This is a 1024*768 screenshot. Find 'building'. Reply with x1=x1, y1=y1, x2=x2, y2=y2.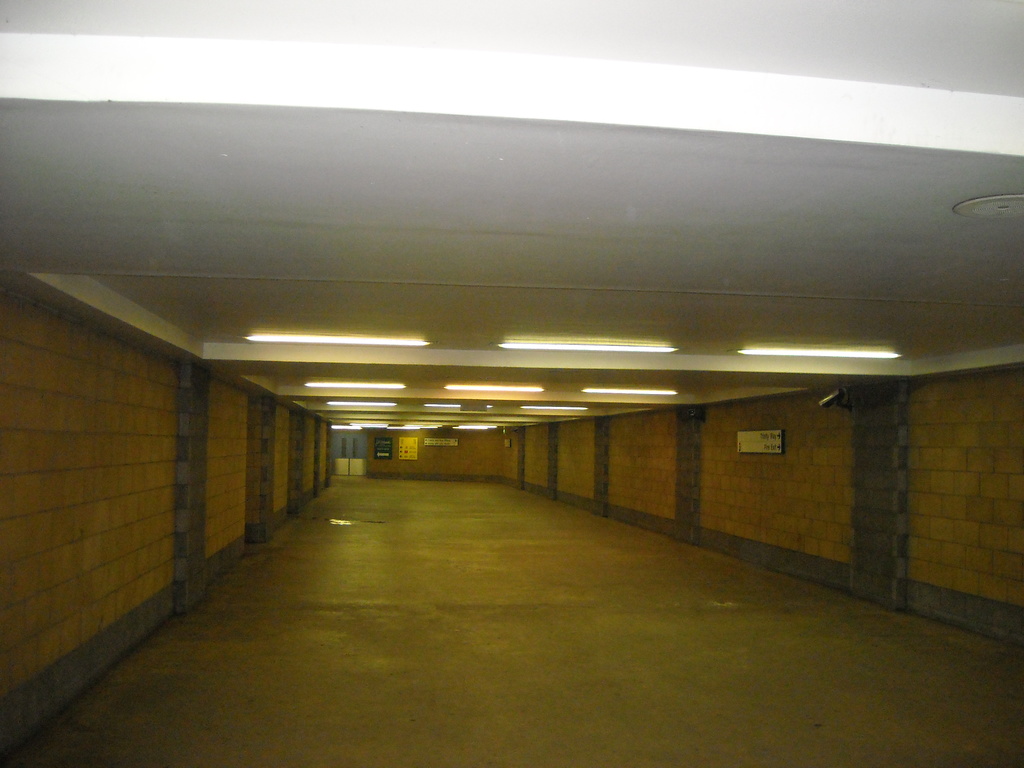
x1=0, y1=0, x2=1023, y2=767.
